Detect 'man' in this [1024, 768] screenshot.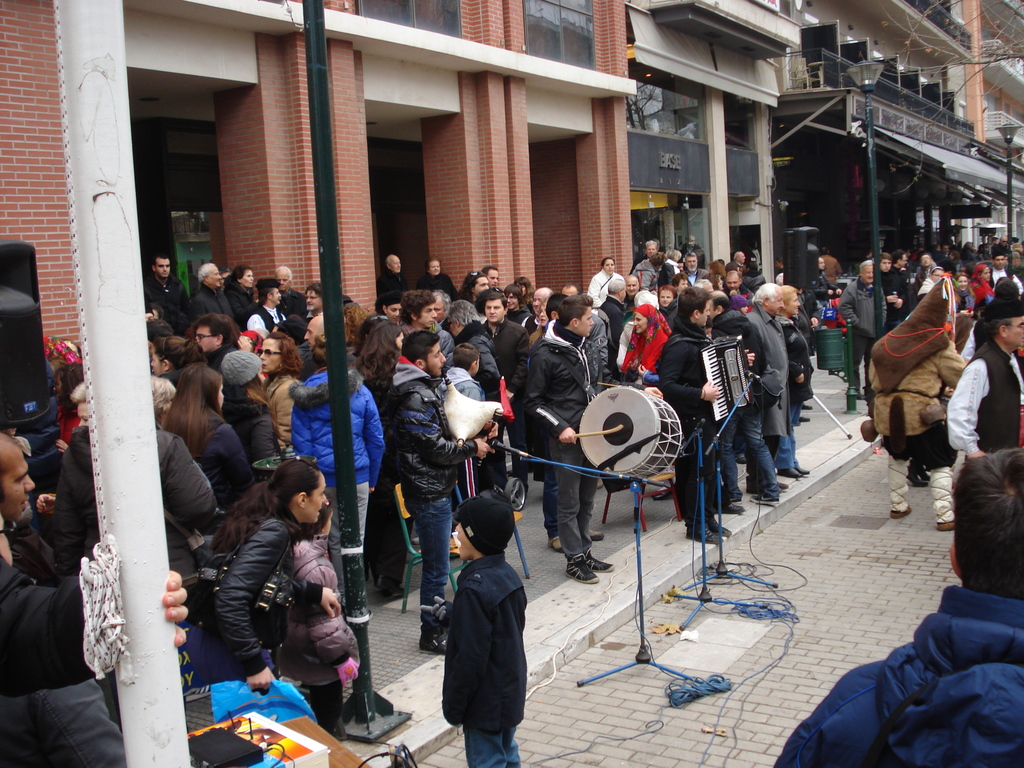
Detection: {"left": 625, "top": 278, "right": 639, "bottom": 316}.
